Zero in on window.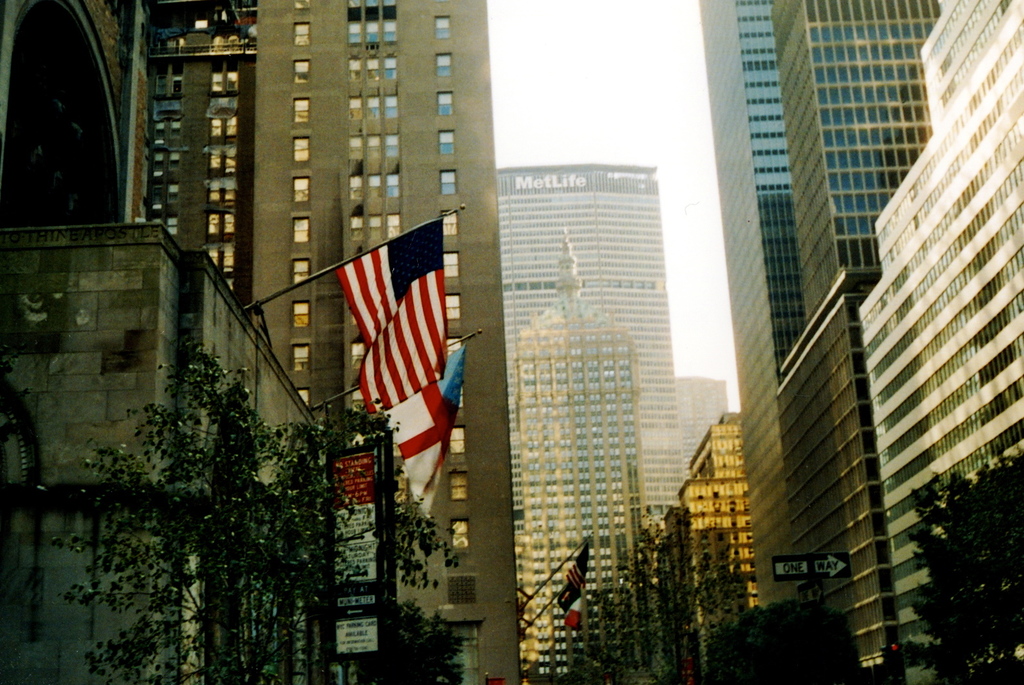
Zeroed in: rect(452, 517, 468, 553).
